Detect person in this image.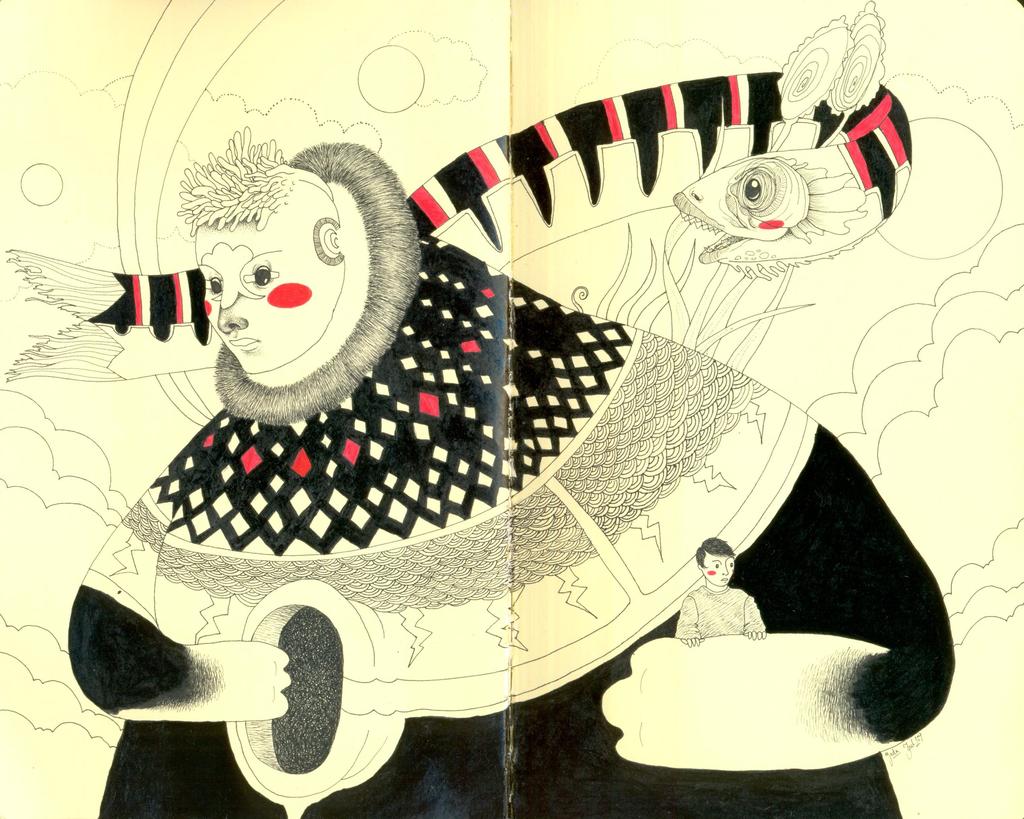
Detection: {"x1": 64, "y1": 119, "x2": 955, "y2": 818}.
